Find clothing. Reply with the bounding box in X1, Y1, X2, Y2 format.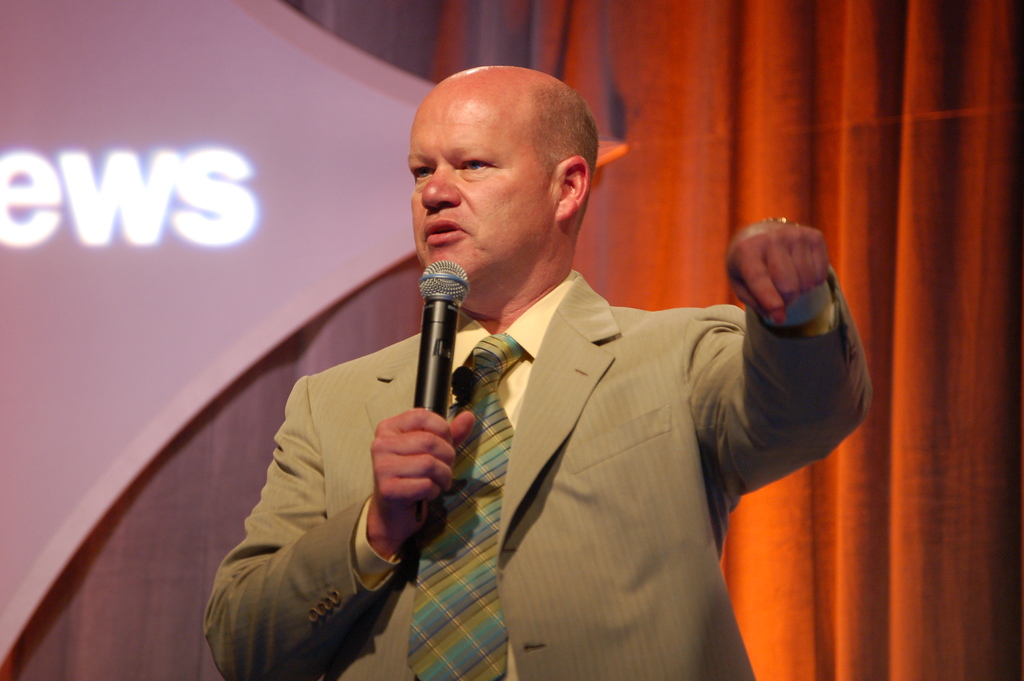
189, 268, 872, 680.
